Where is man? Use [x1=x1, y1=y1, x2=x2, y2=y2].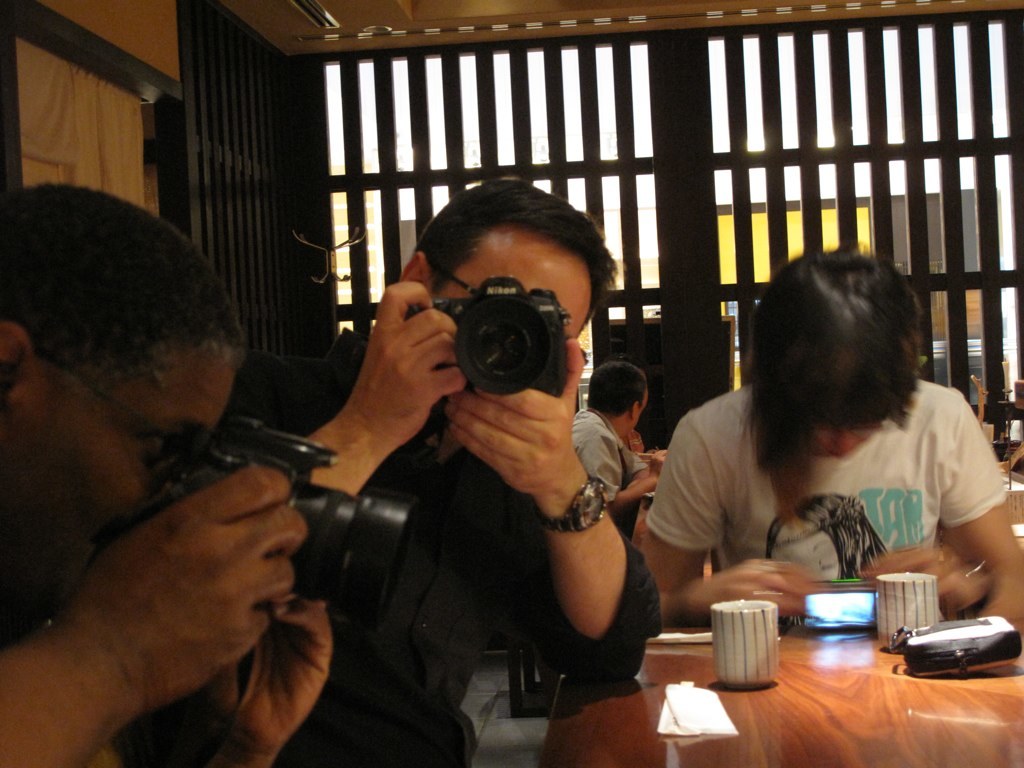
[x1=0, y1=181, x2=337, y2=767].
